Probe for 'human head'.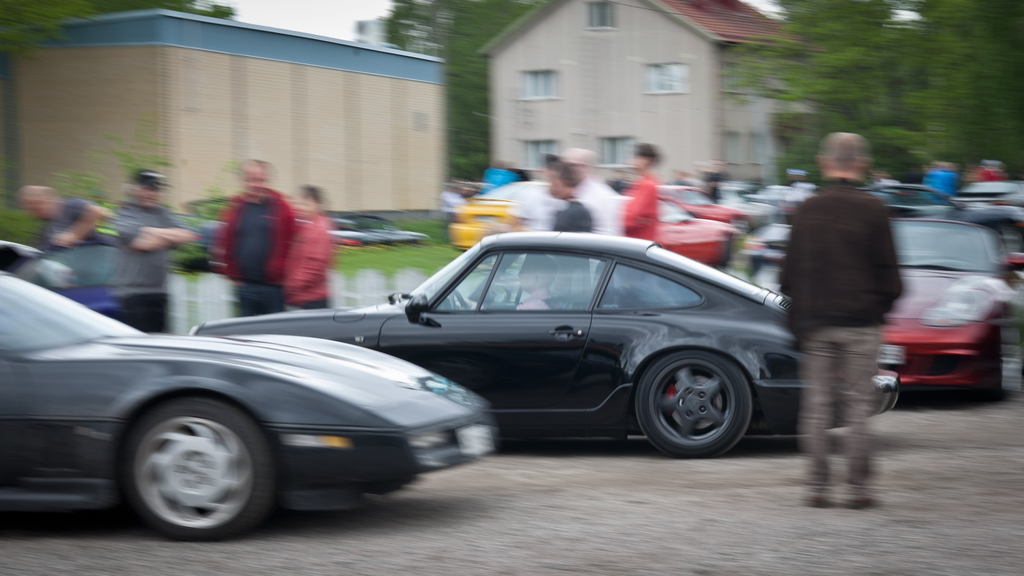
Probe result: rect(564, 146, 595, 181).
